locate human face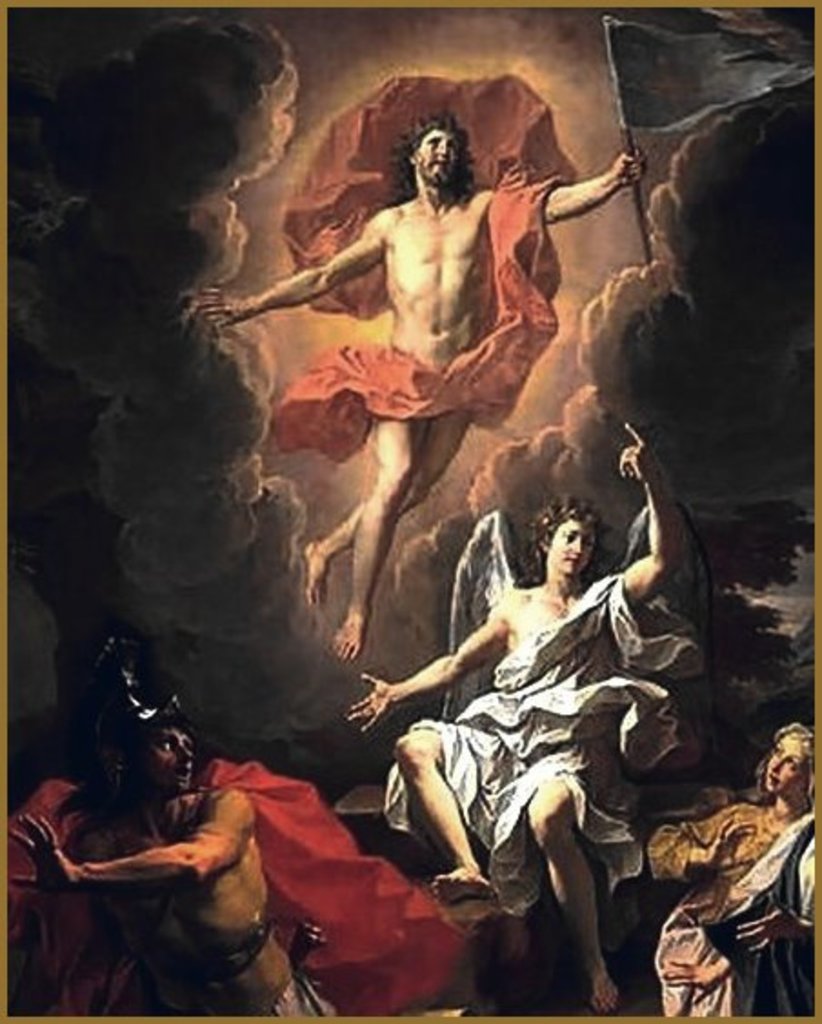
Rect(418, 129, 460, 178)
